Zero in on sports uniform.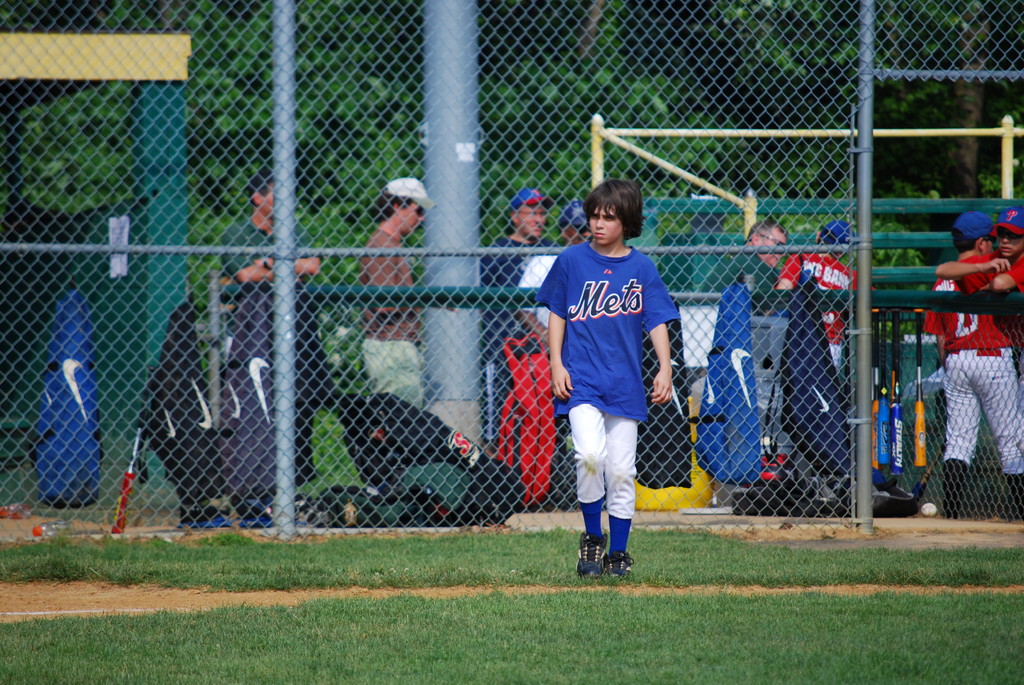
Zeroed in: 996,243,1023,292.
